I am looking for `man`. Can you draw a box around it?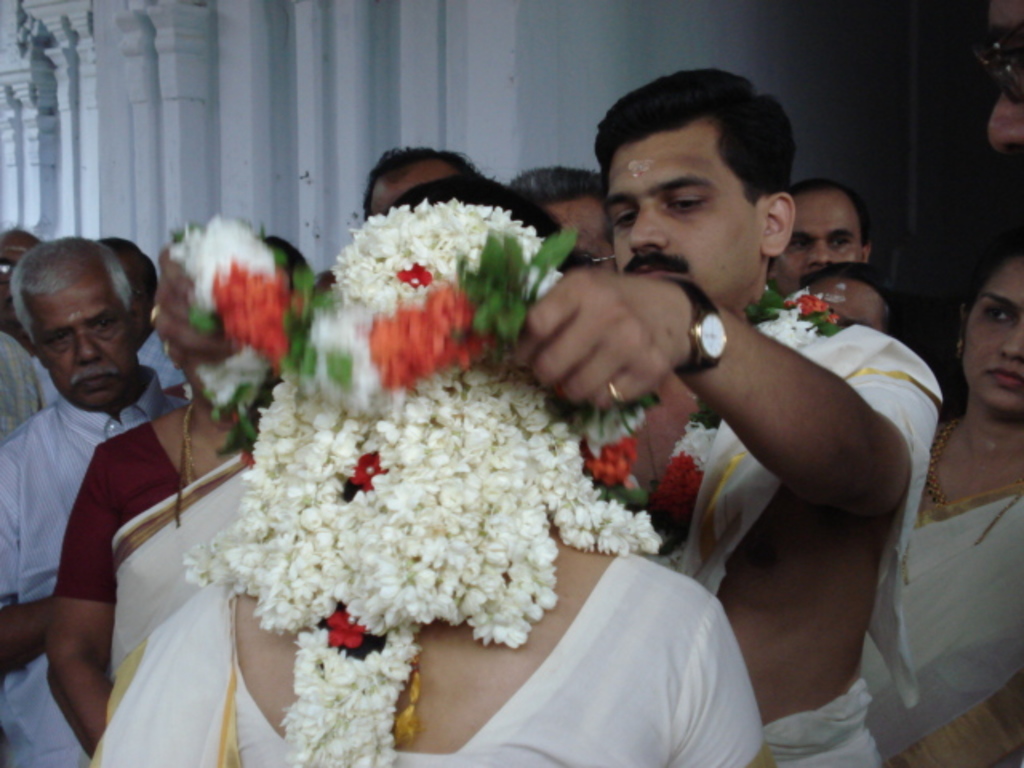
Sure, the bounding box is [518,74,947,766].
